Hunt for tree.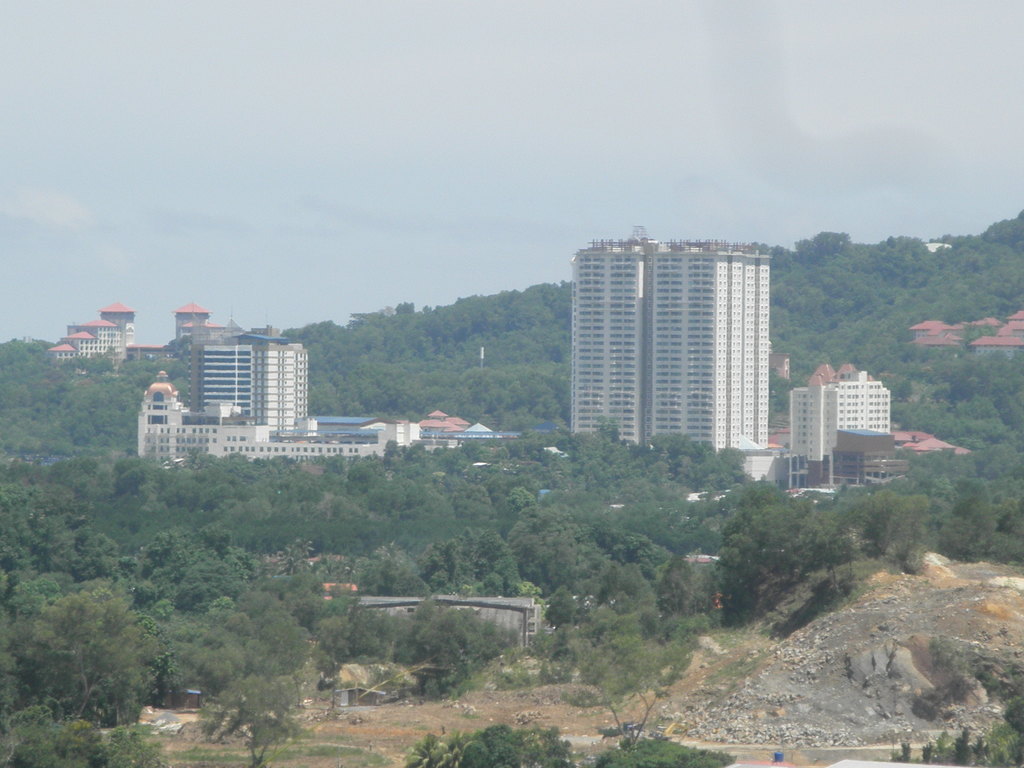
Hunted down at (563,500,671,630).
